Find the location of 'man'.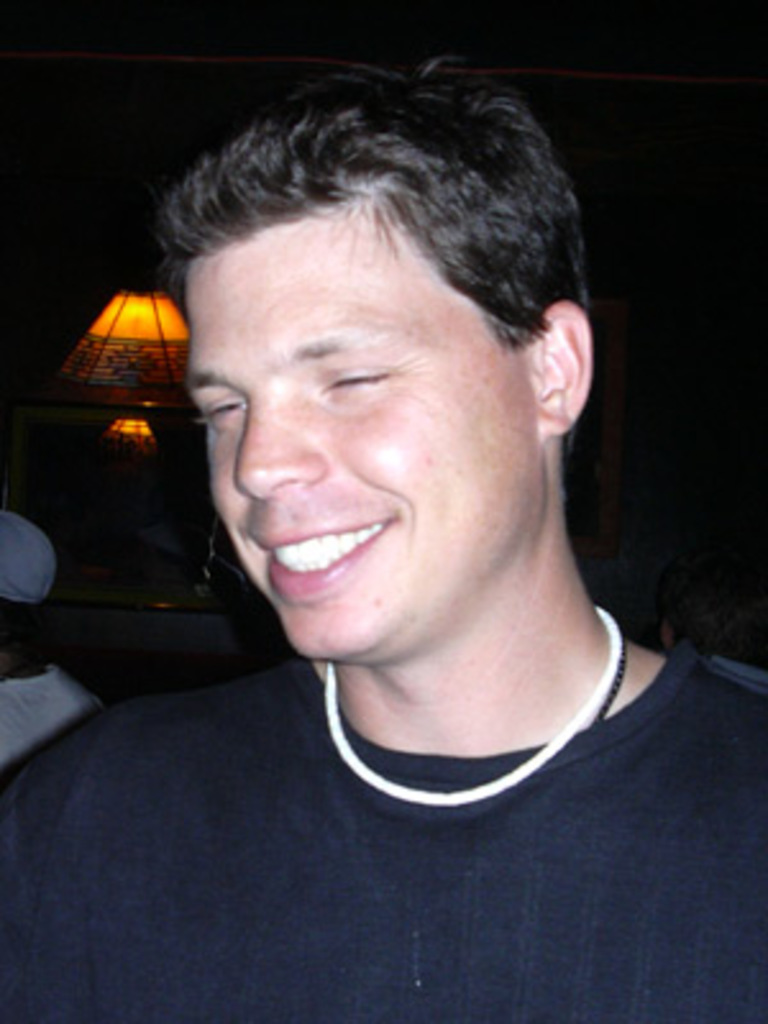
Location: <bbox>13, 64, 735, 996</bbox>.
